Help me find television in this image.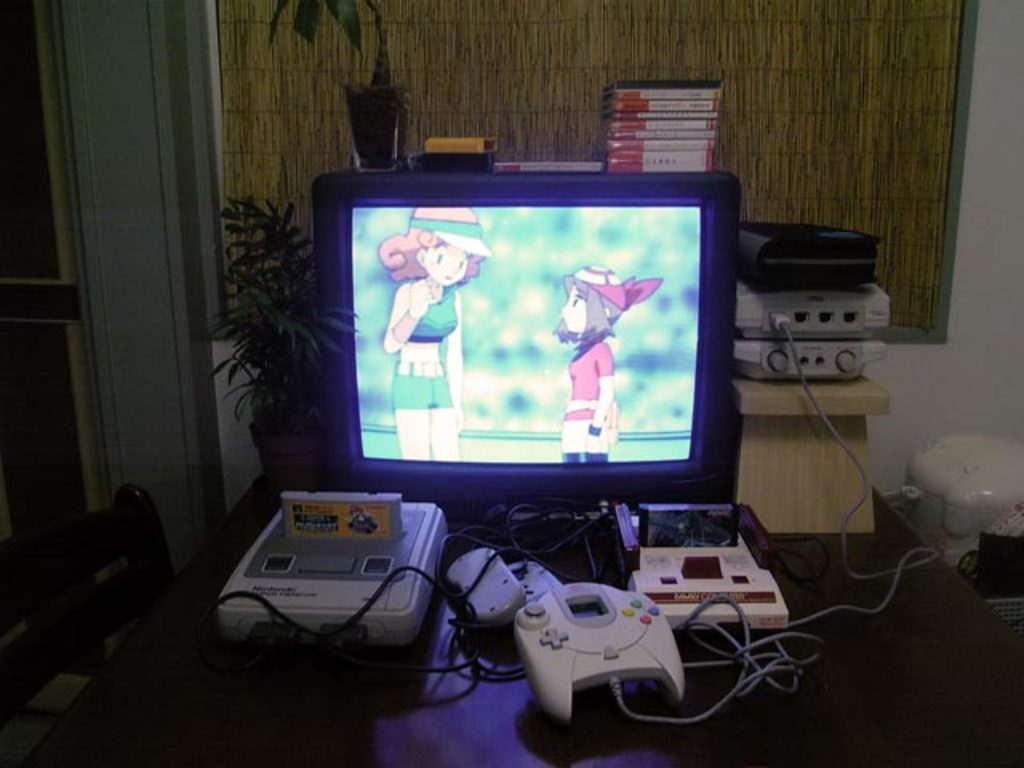
Found it: x1=317, y1=171, x2=739, y2=531.
